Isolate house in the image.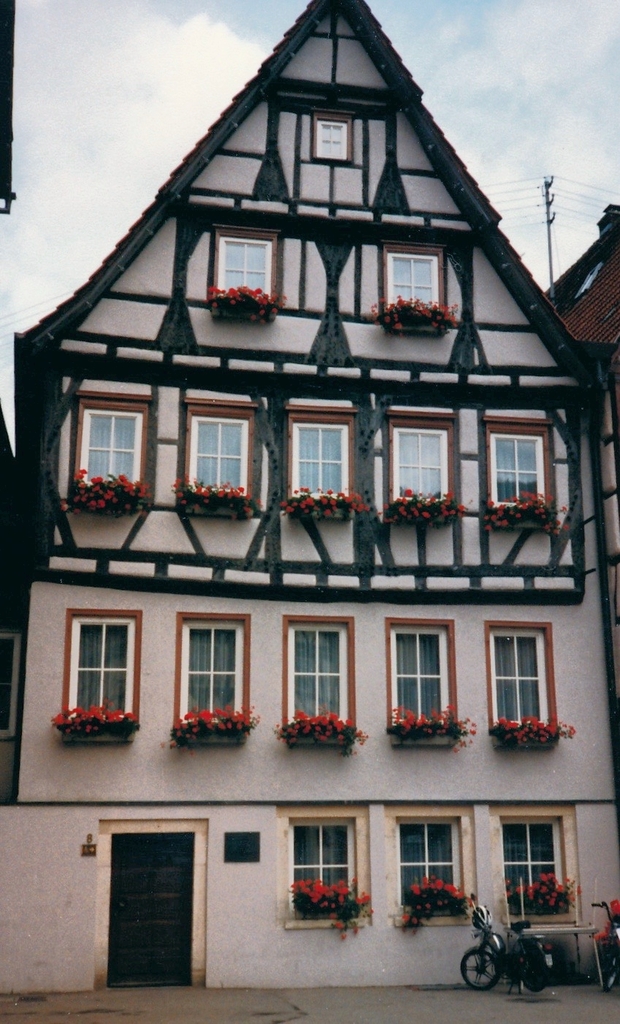
Isolated region: BBox(44, 191, 613, 968).
